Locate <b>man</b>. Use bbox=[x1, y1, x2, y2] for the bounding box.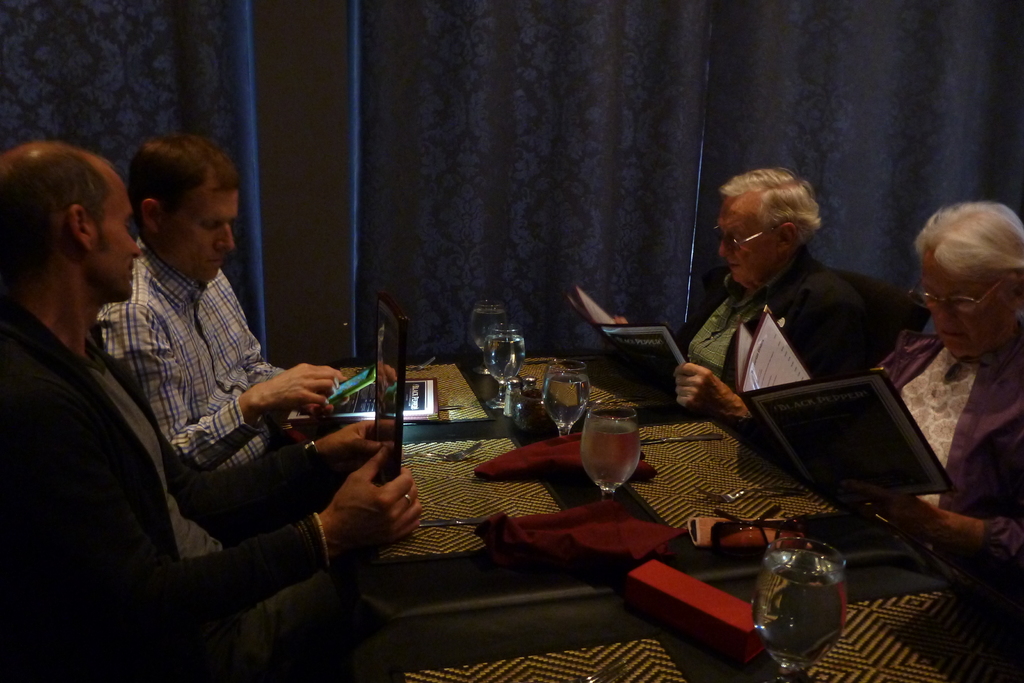
bbox=[865, 198, 1023, 568].
